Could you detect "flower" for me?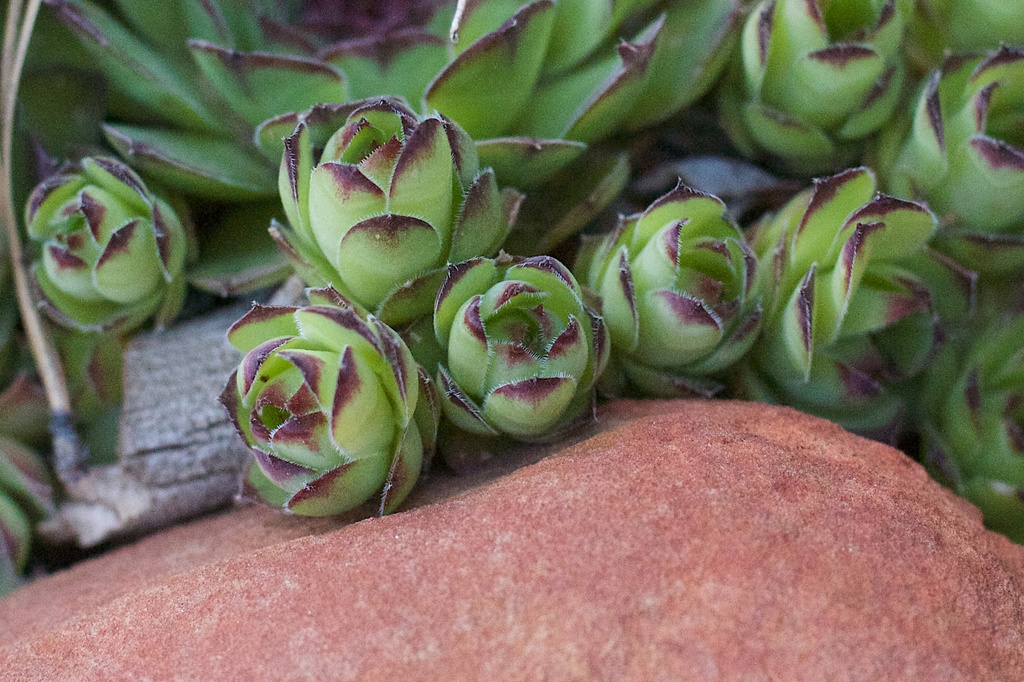
Detection result: [x1=270, y1=96, x2=530, y2=323].
